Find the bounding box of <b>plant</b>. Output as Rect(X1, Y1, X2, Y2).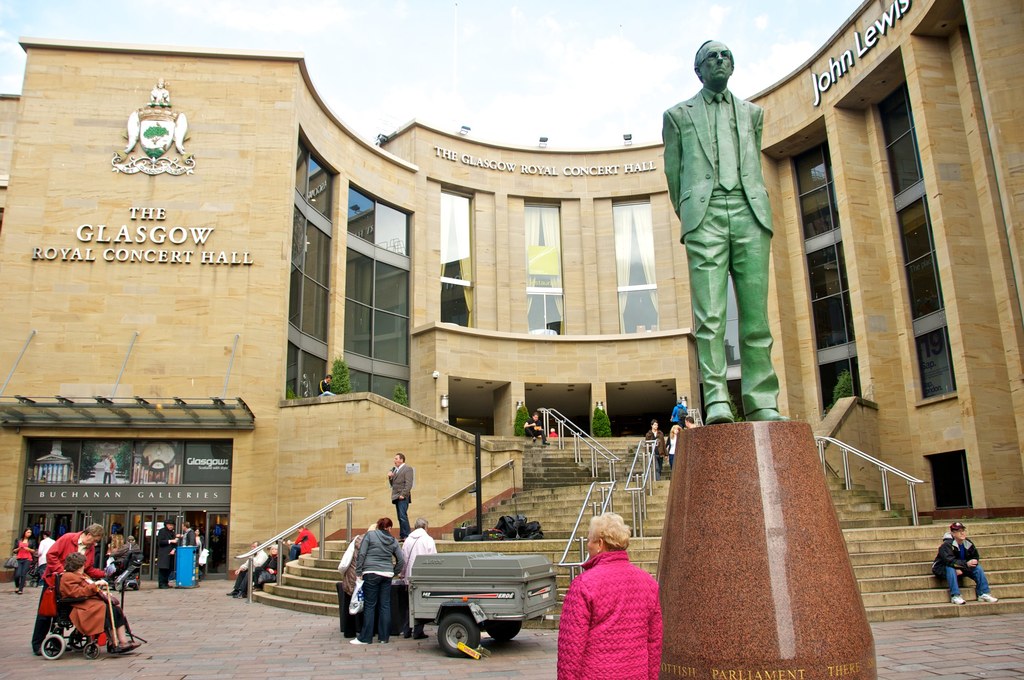
Rect(891, 510, 897, 515).
